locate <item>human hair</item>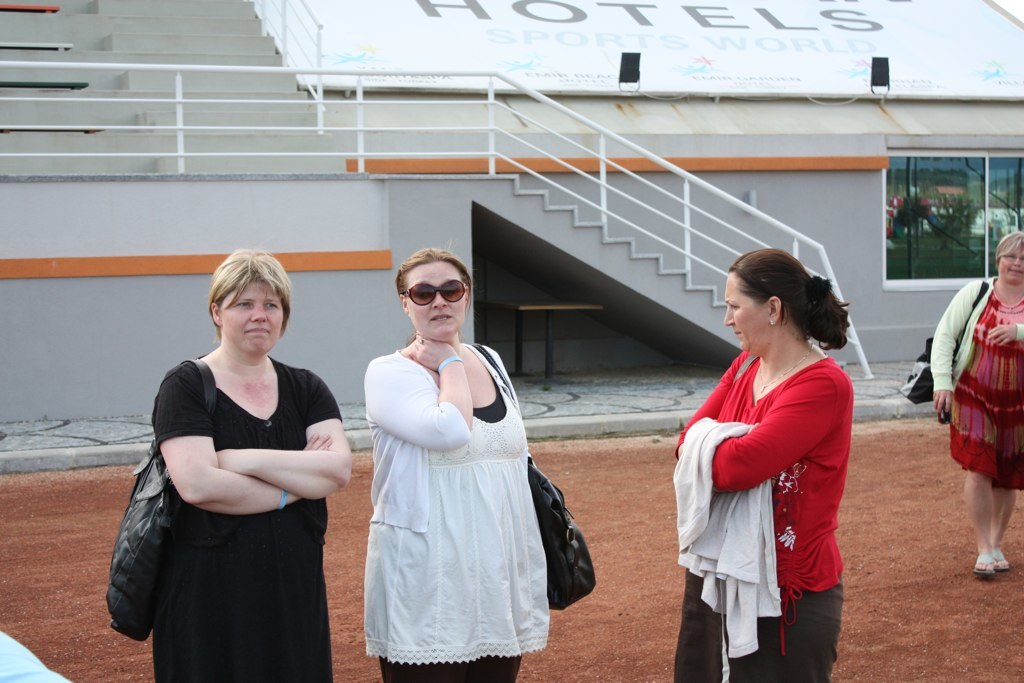
box=[393, 238, 473, 347]
